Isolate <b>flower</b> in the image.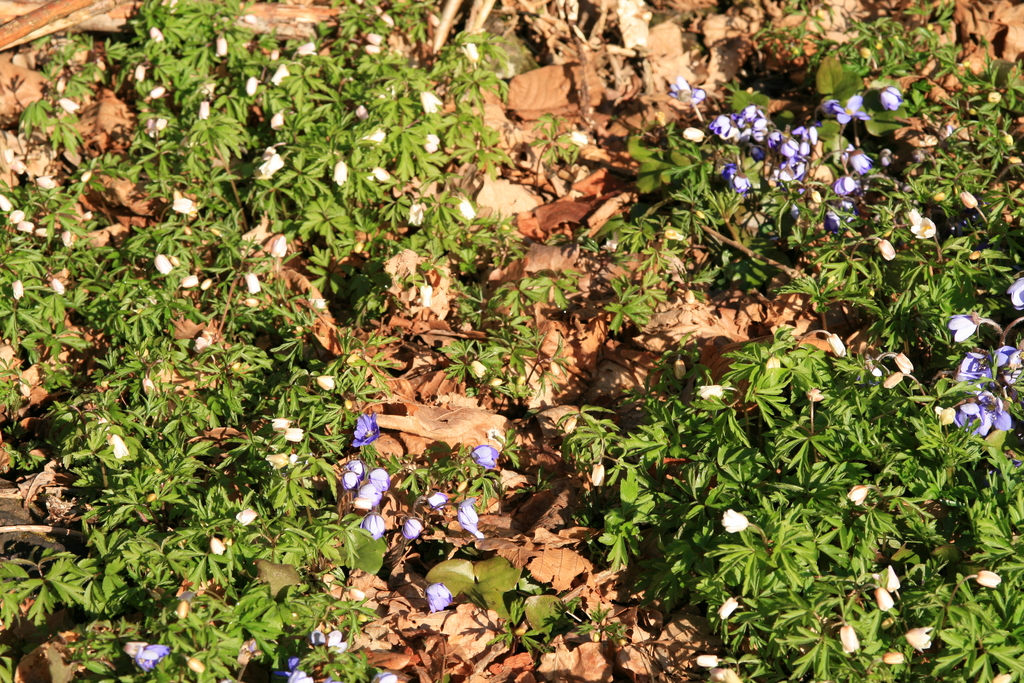
Isolated region: 416:88:441:115.
